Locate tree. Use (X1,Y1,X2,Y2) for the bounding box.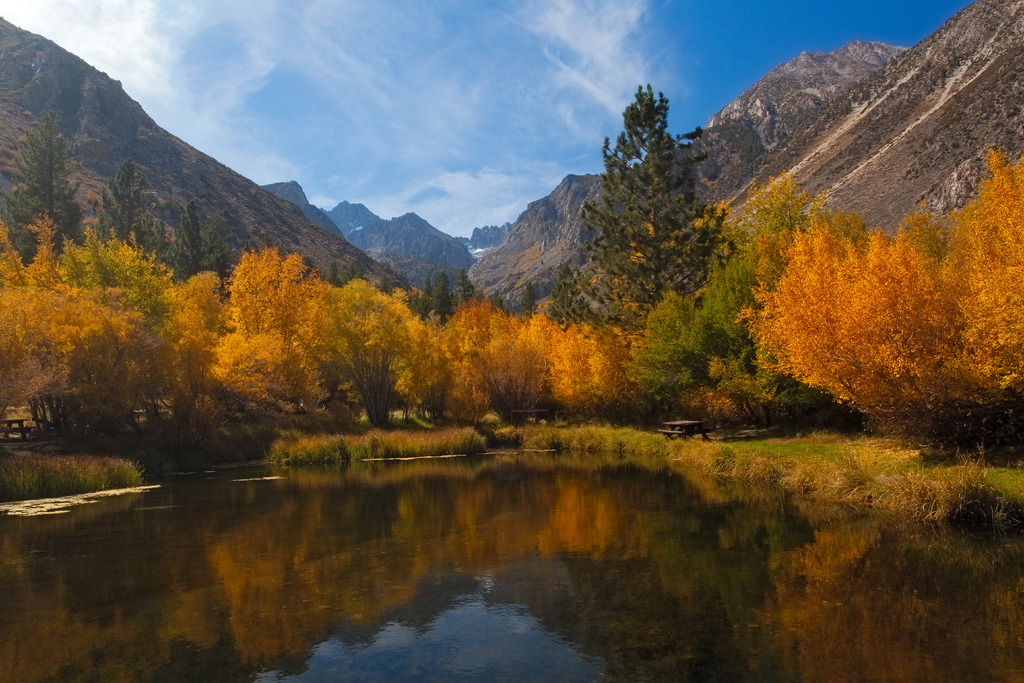
(738,142,1023,449).
